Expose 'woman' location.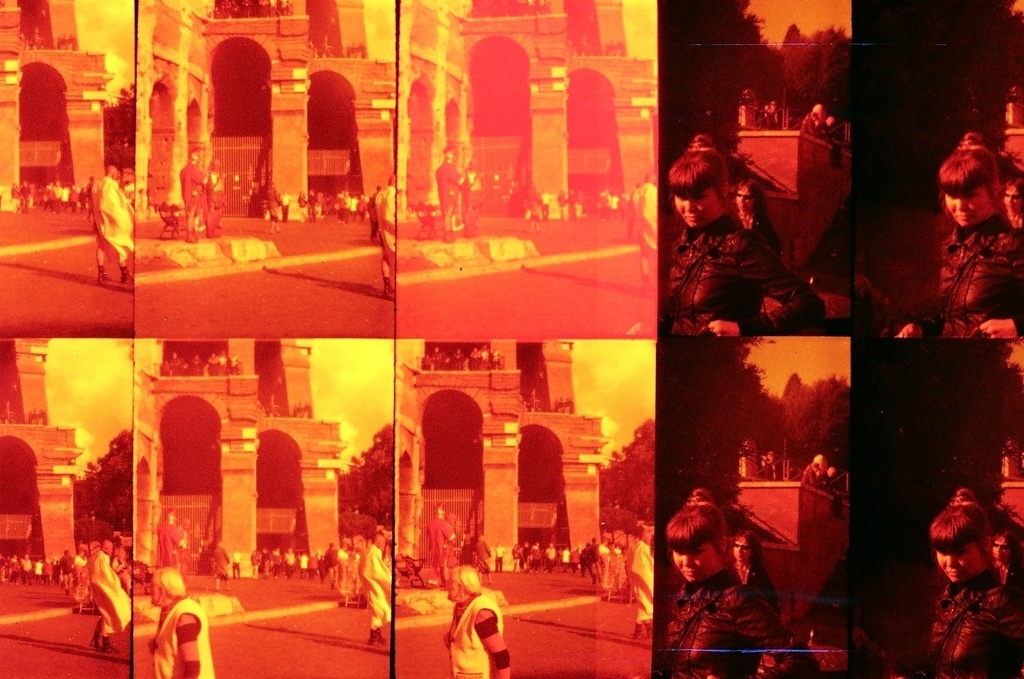
Exposed at select_region(1000, 176, 1023, 230).
